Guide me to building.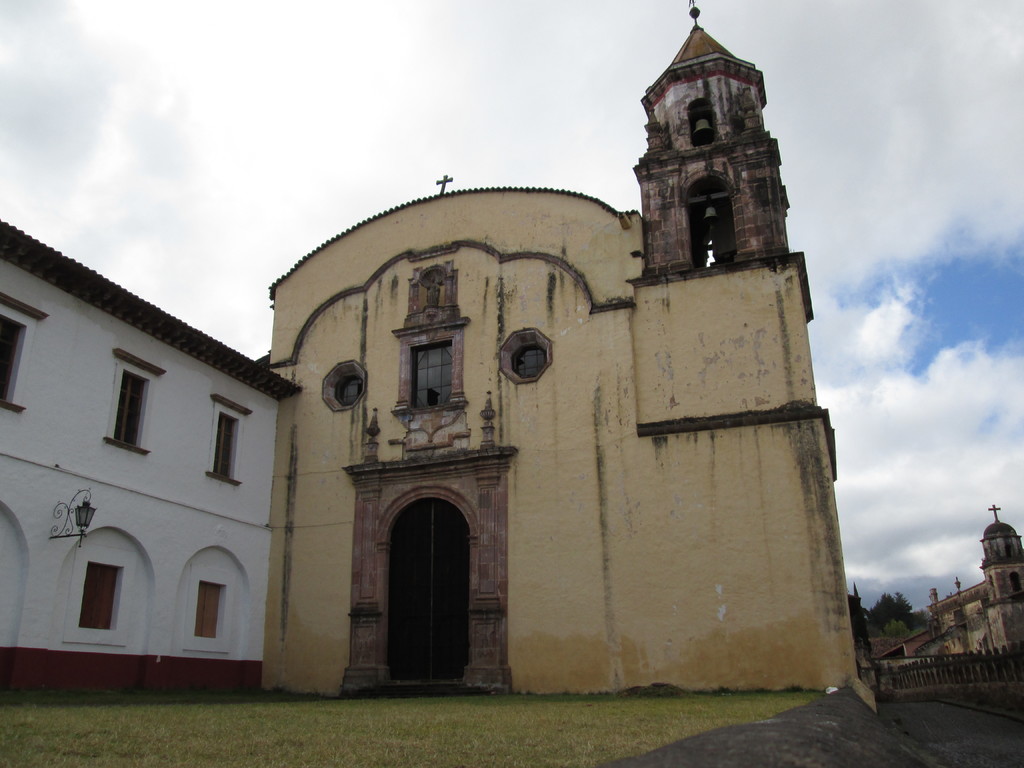
Guidance: rect(0, 0, 863, 687).
